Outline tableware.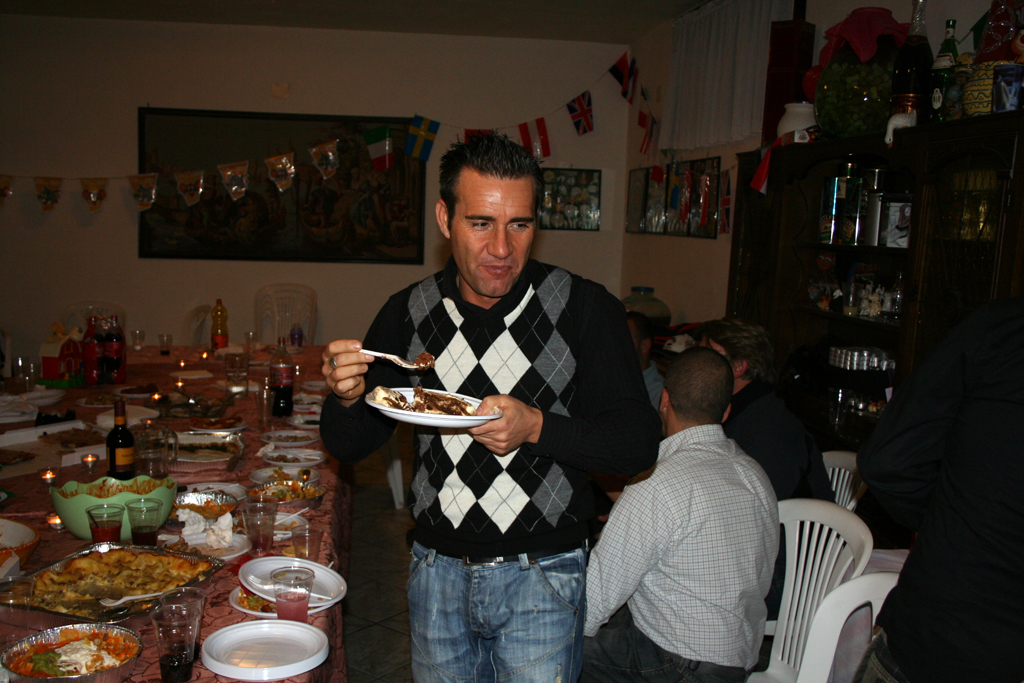
Outline: box(367, 386, 500, 427).
